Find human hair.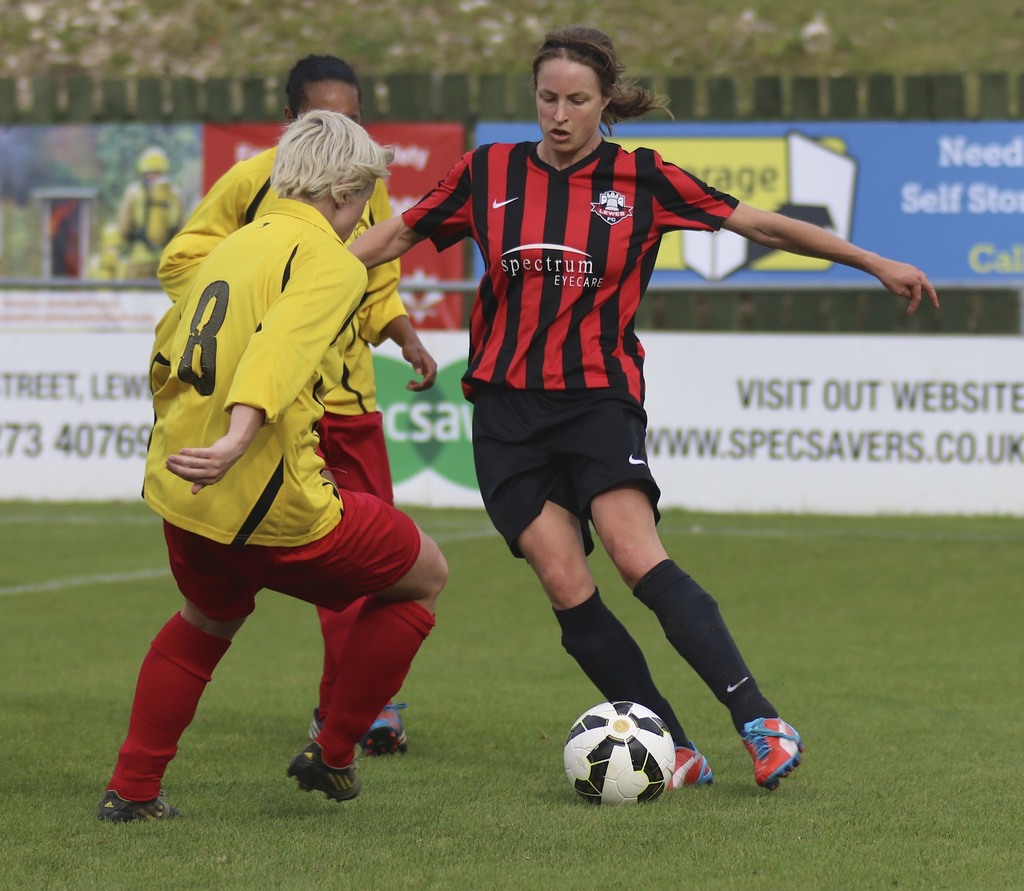
(263, 91, 375, 211).
